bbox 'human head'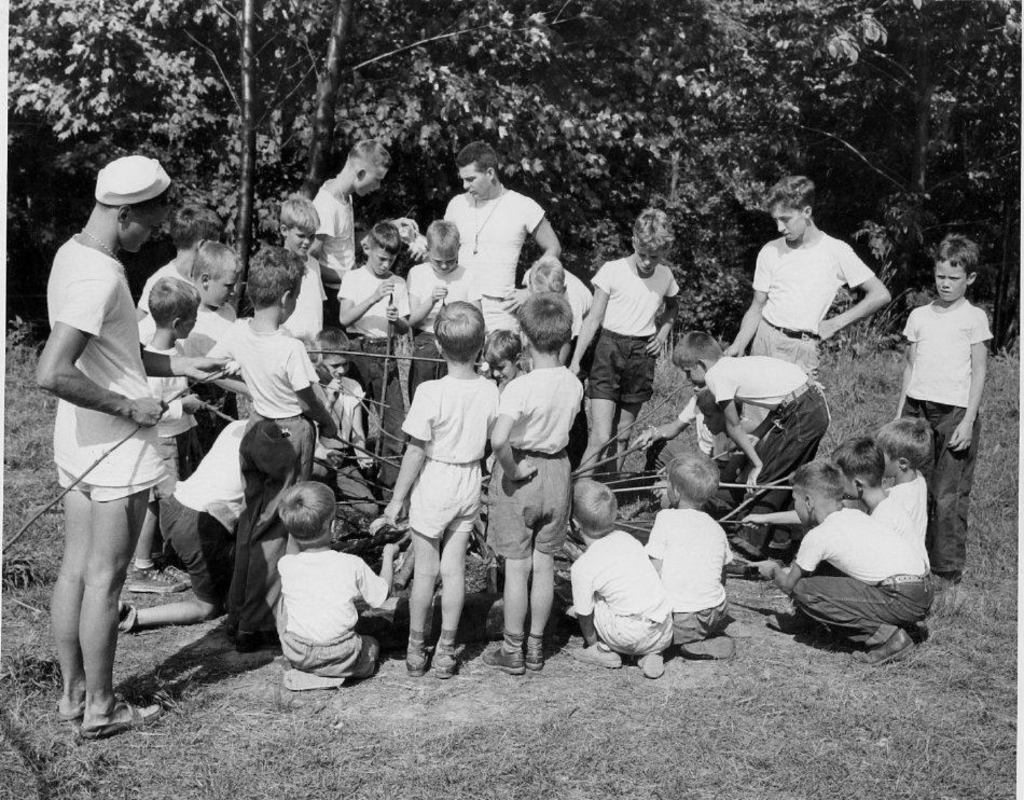
<box>277,193,318,257</box>
